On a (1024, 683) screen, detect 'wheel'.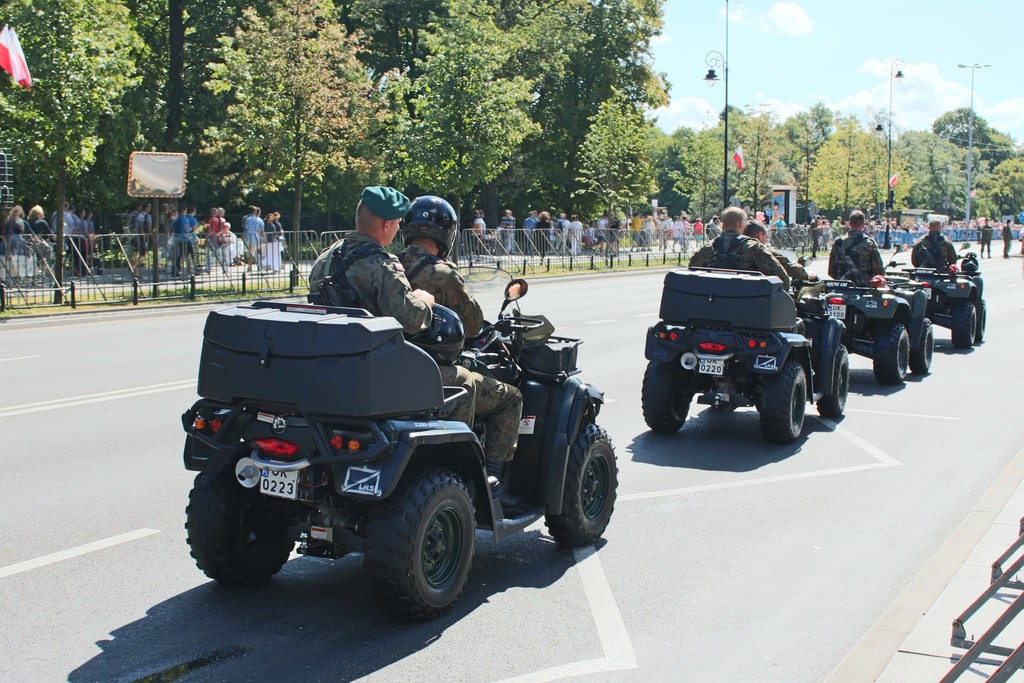
rect(956, 297, 979, 347).
